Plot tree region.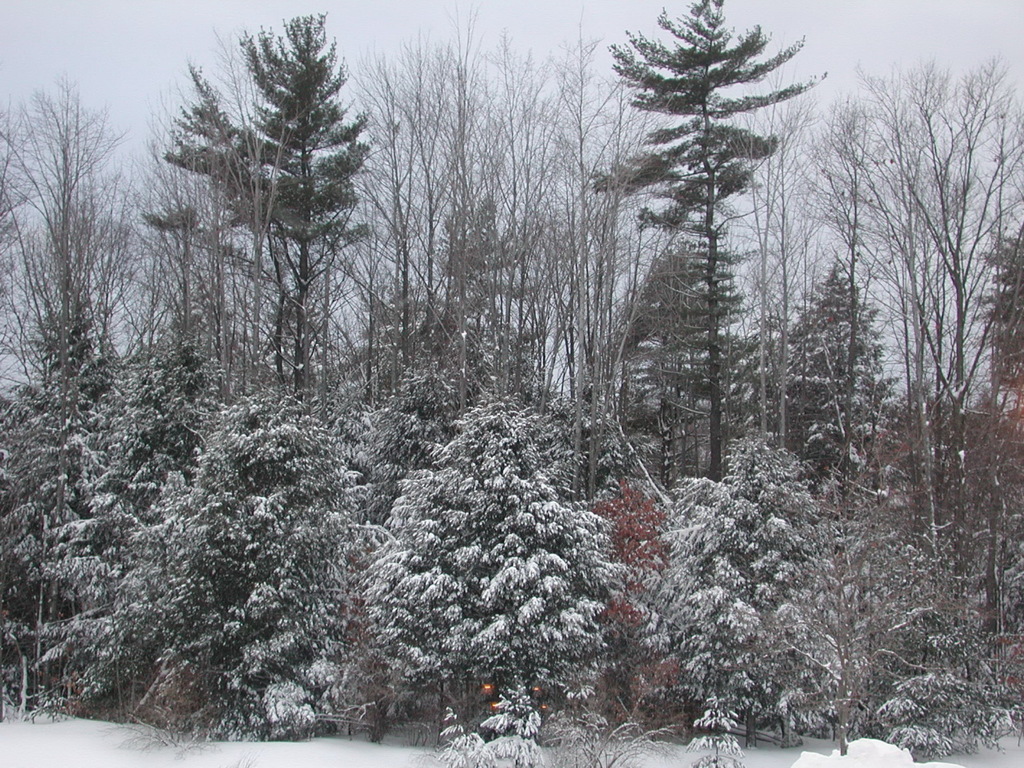
Plotted at rect(583, 0, 825, 485).
